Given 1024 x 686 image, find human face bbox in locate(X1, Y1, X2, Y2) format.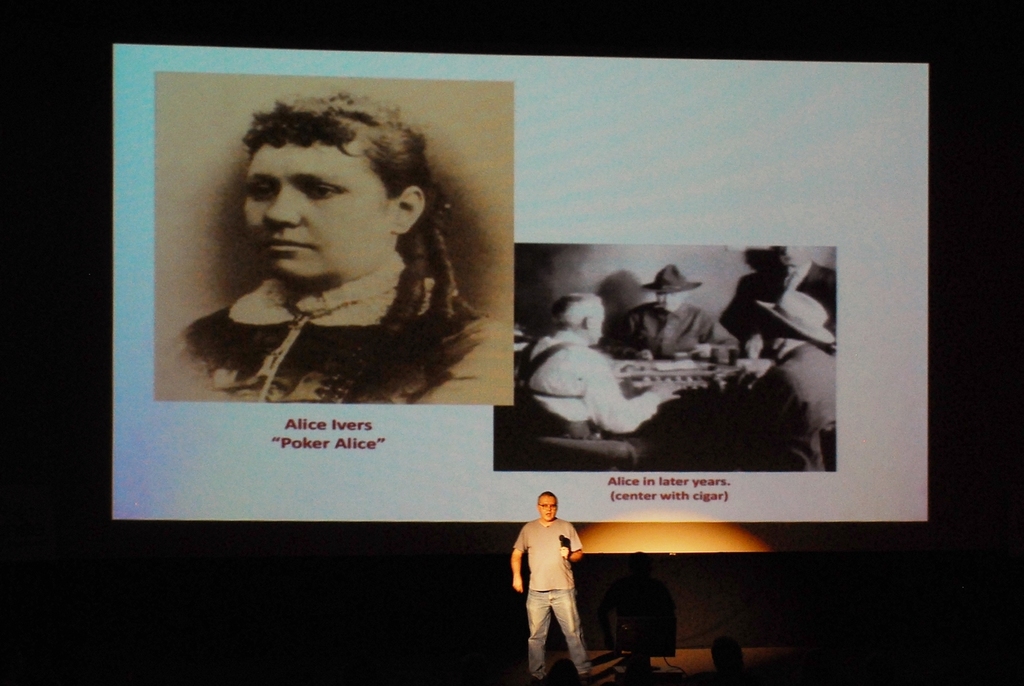
locate(658, 291, 683, 310).
